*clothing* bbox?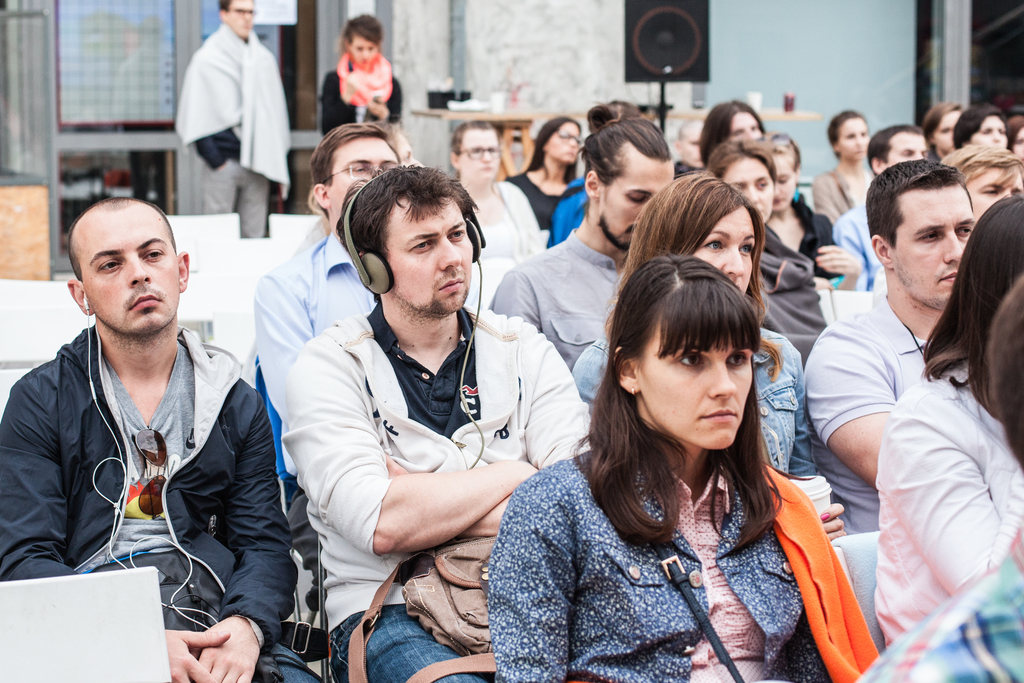
(499,173,564,247)
